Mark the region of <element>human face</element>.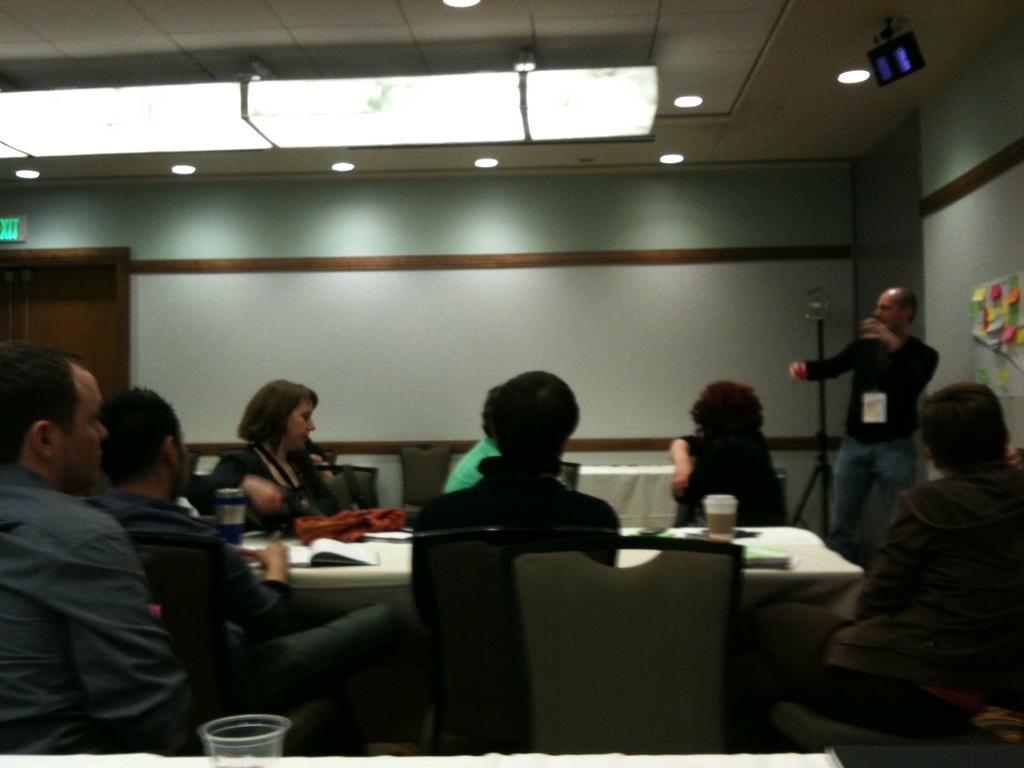
Region: rect(285, 399, 317, 454).
